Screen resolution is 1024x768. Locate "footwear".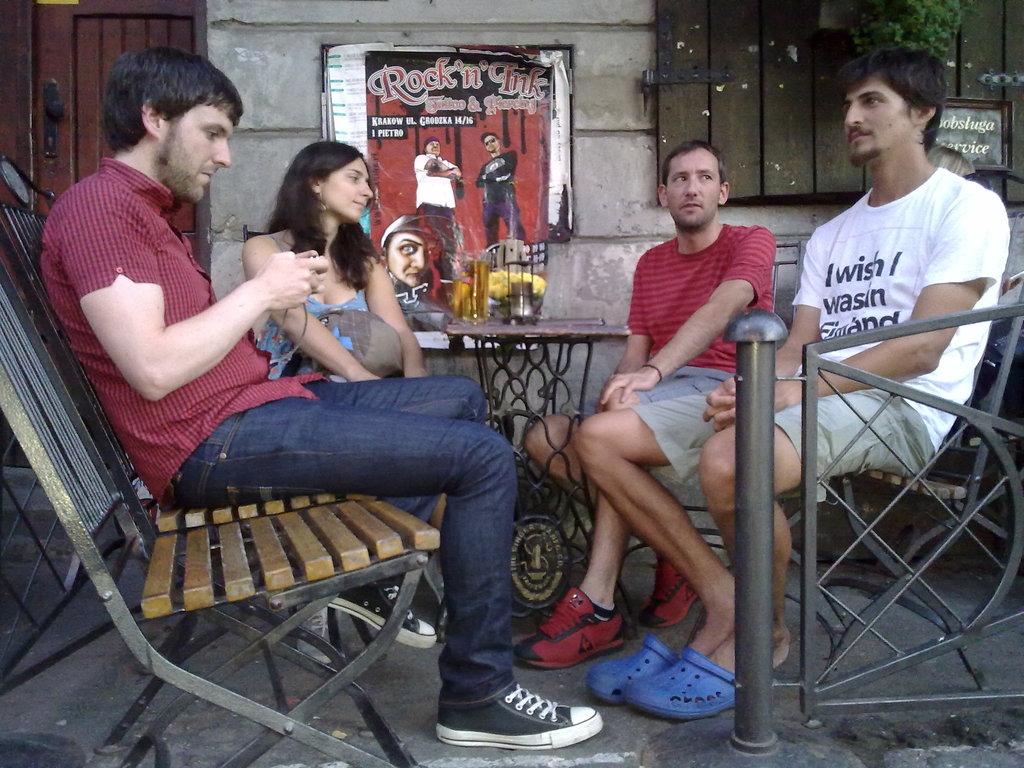
[x1=300, y1=602, x2=339, y2=665].
